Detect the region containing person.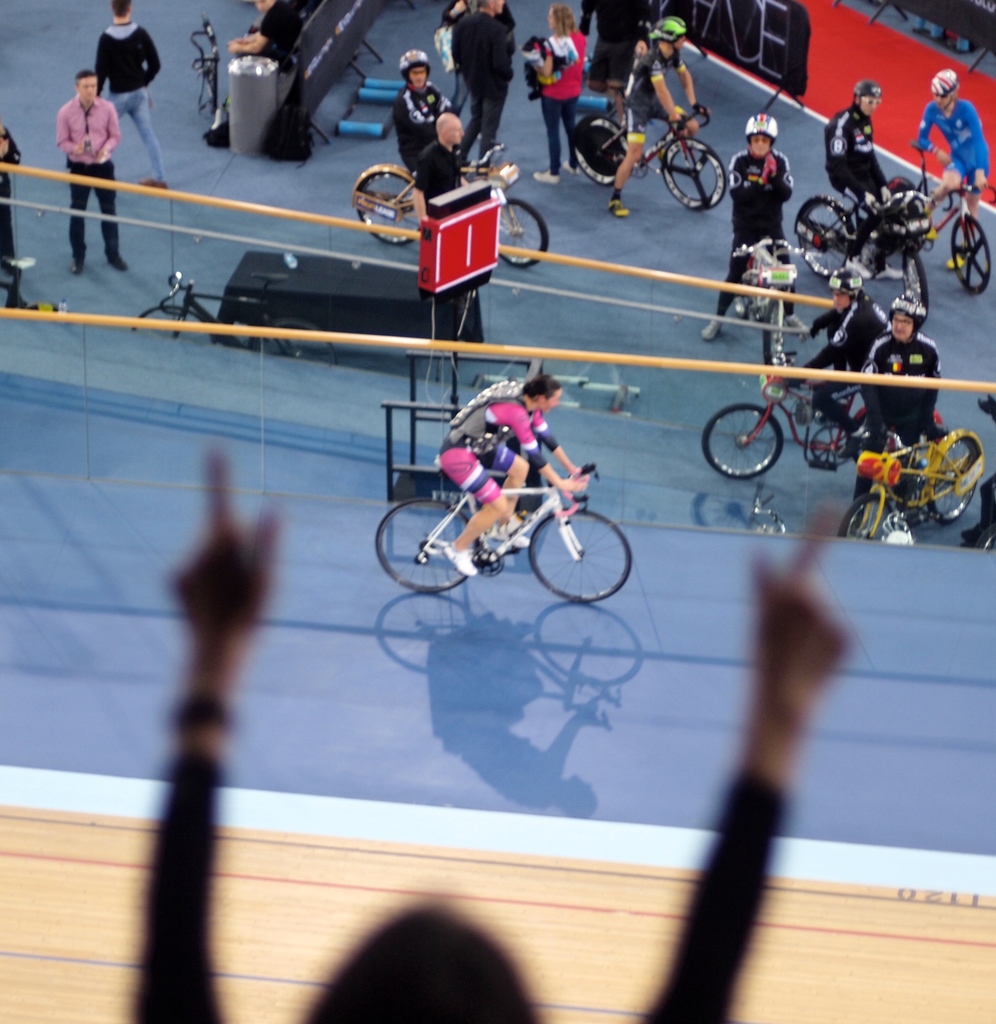
610:17:708:221.
